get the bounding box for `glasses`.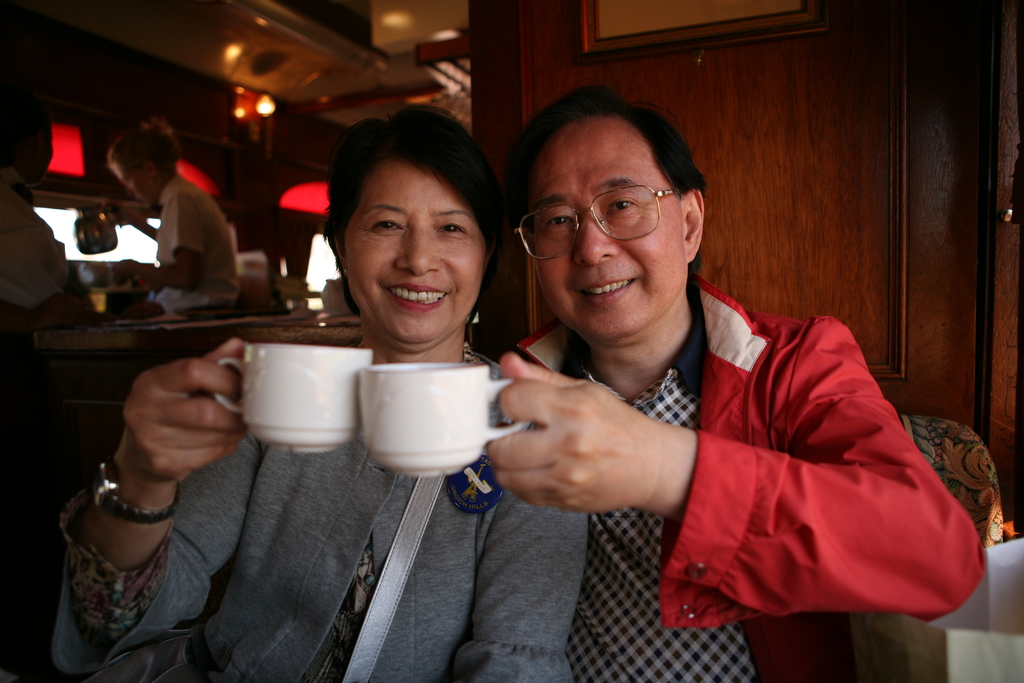
(514, 186, 676, 261).
